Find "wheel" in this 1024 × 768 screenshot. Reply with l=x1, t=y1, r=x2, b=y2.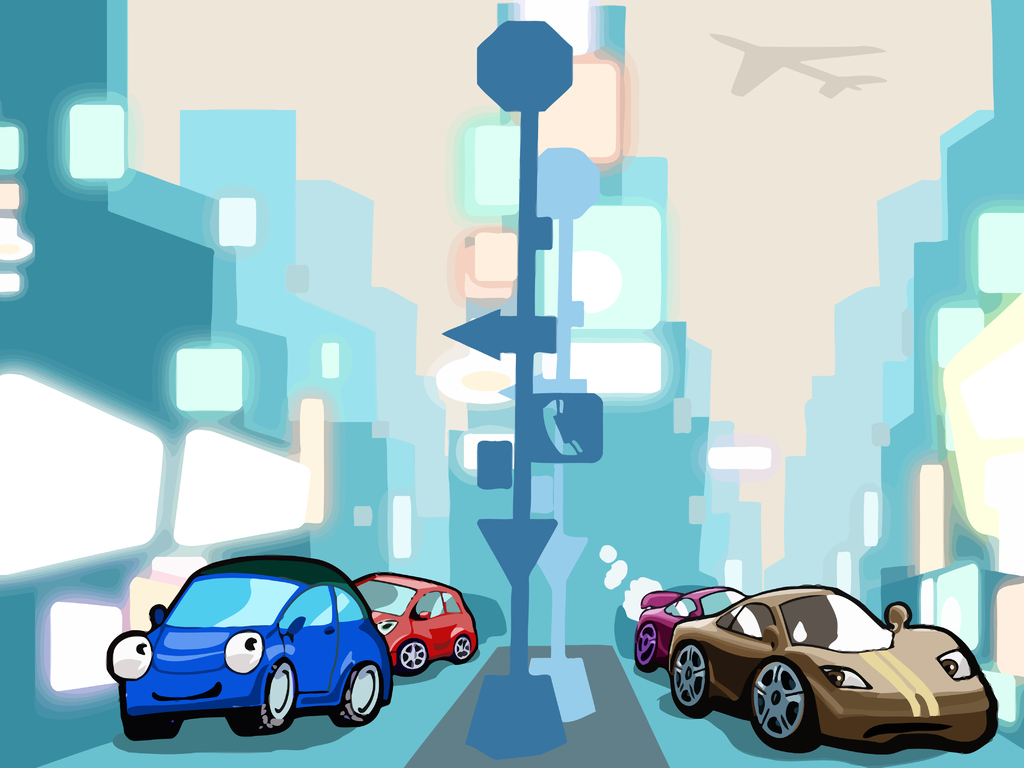
l=122, t=714, r=180, b=738.
